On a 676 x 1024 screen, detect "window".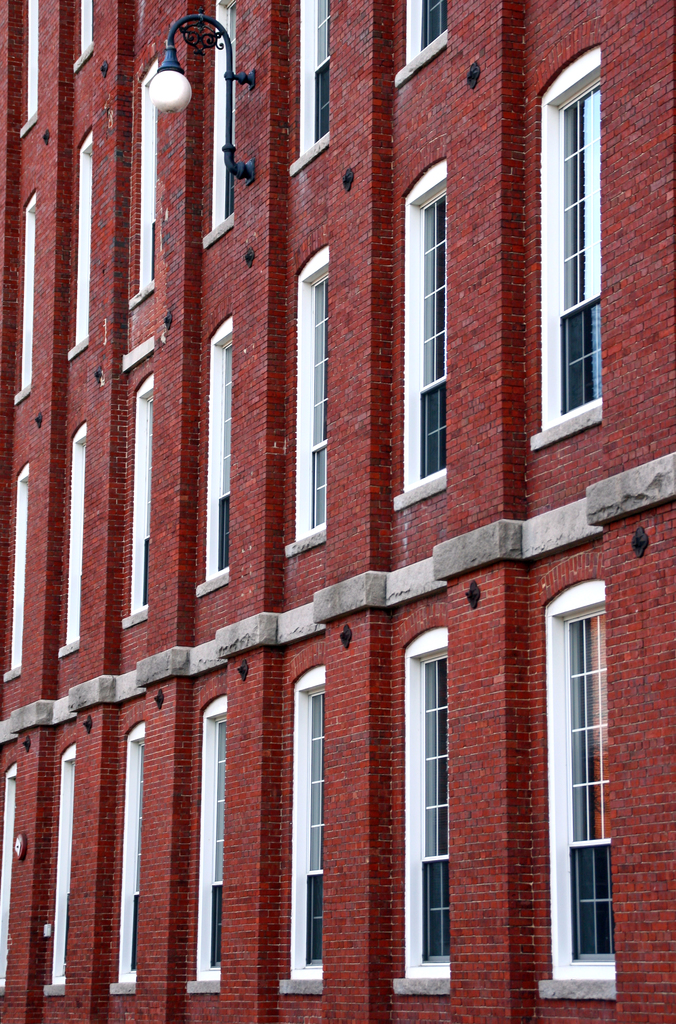
[left=408, top=1, right=449, bottom=58].
